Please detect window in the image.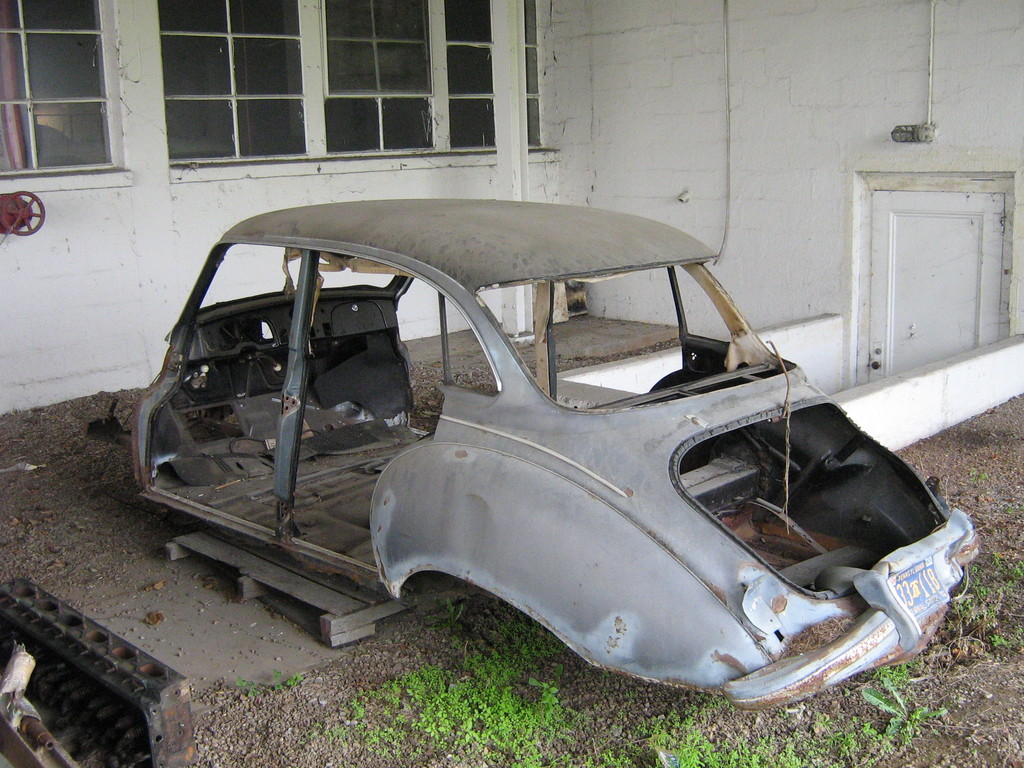
<region>159, 0, 308, 161</region>.
